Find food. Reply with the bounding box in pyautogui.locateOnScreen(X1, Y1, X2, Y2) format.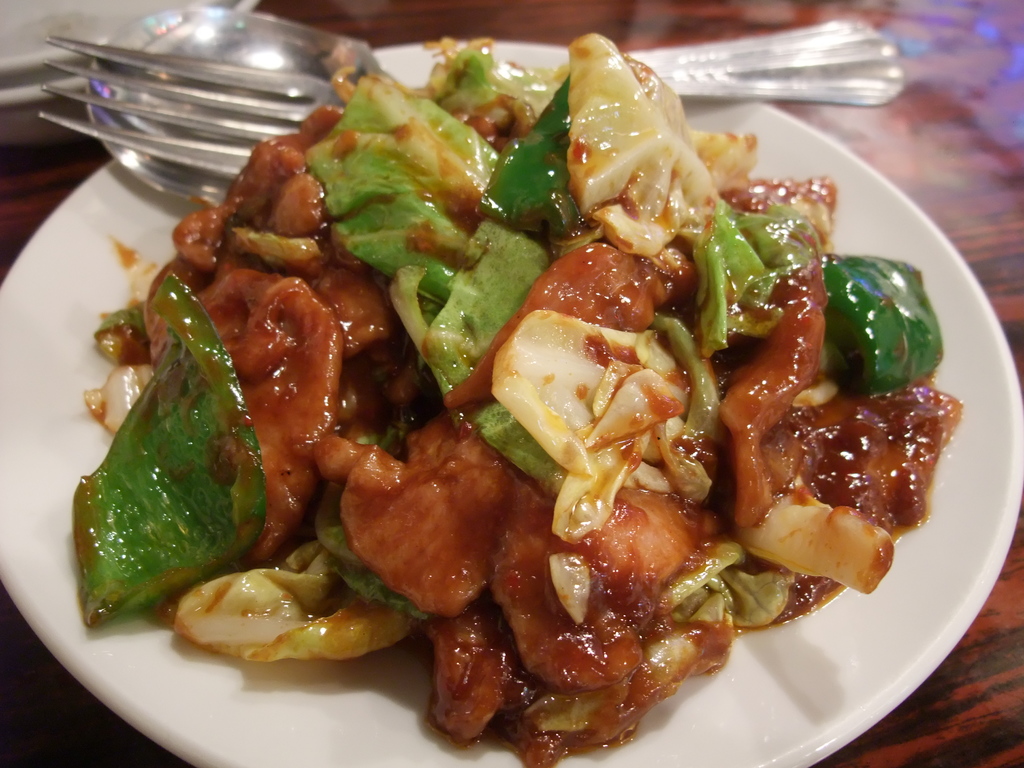
pyautogui.locateOnScreen(163, 552, 407, 652).
